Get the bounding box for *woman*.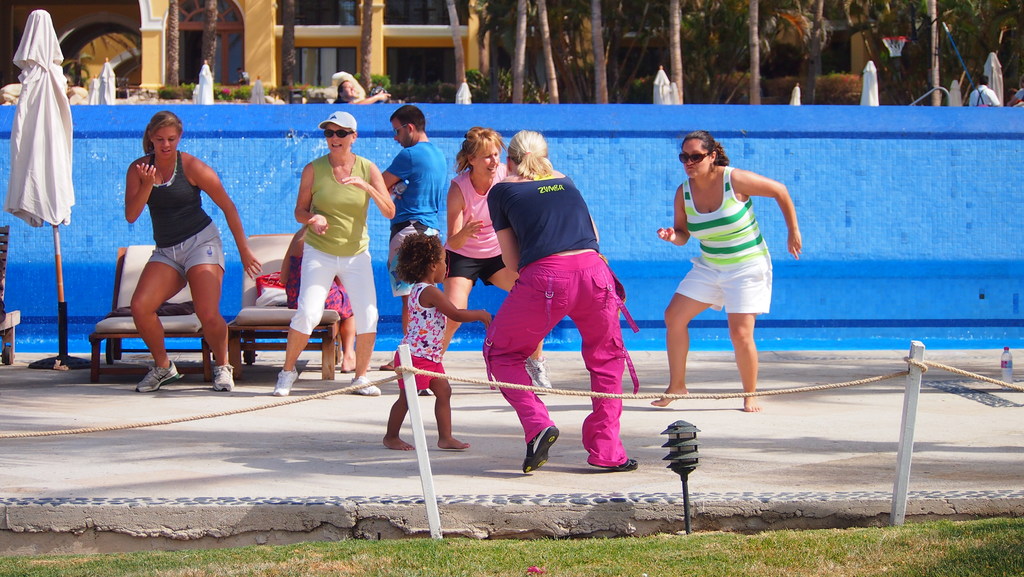
101:106:246:387.
